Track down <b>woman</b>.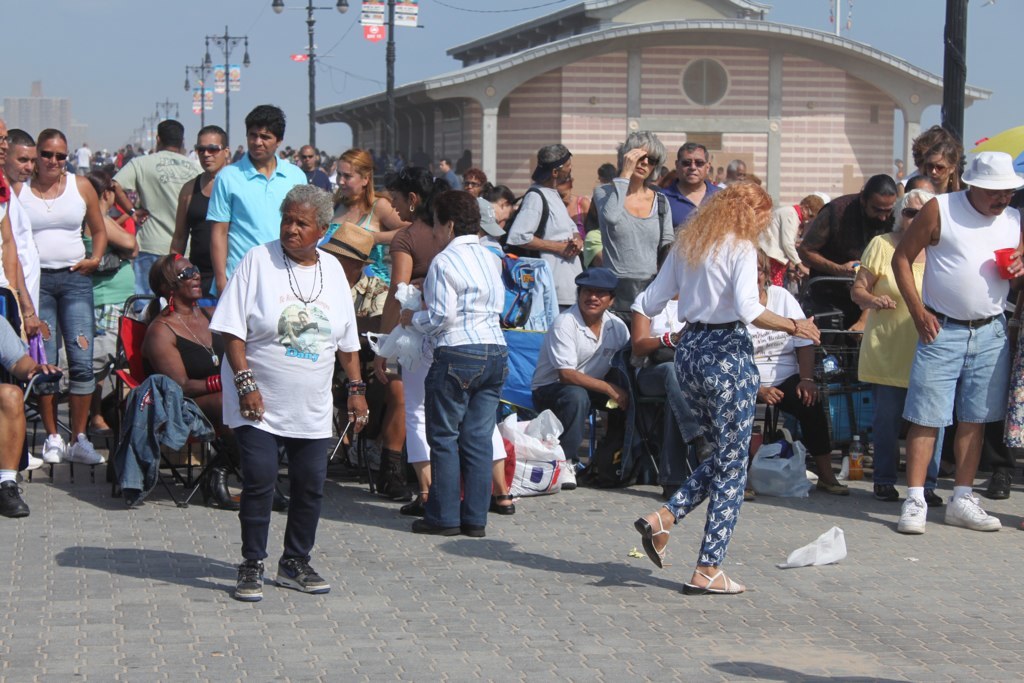
Tracked to <region>640, 169, 818, 578</region>.
